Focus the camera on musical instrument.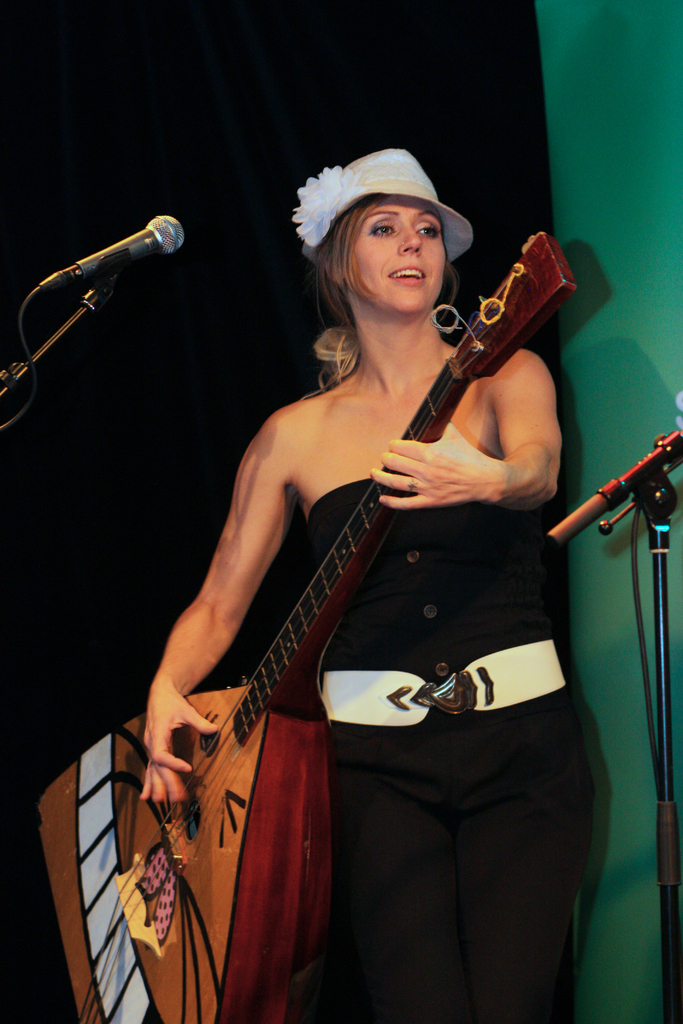
Focus region: {"x1": 104, "y1": 202, "x2": 530, "y2": 975}.
